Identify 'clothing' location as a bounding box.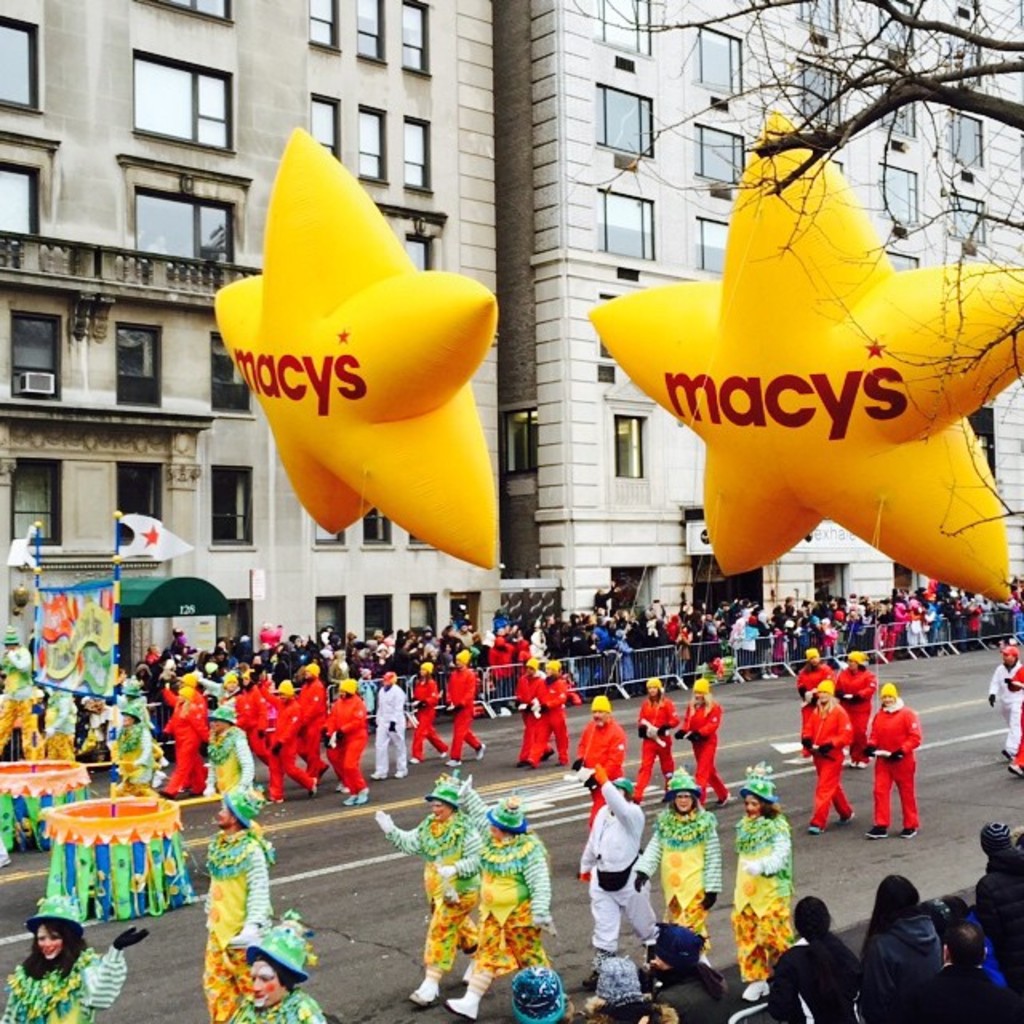
Rect(637, 698, 683, 787).
